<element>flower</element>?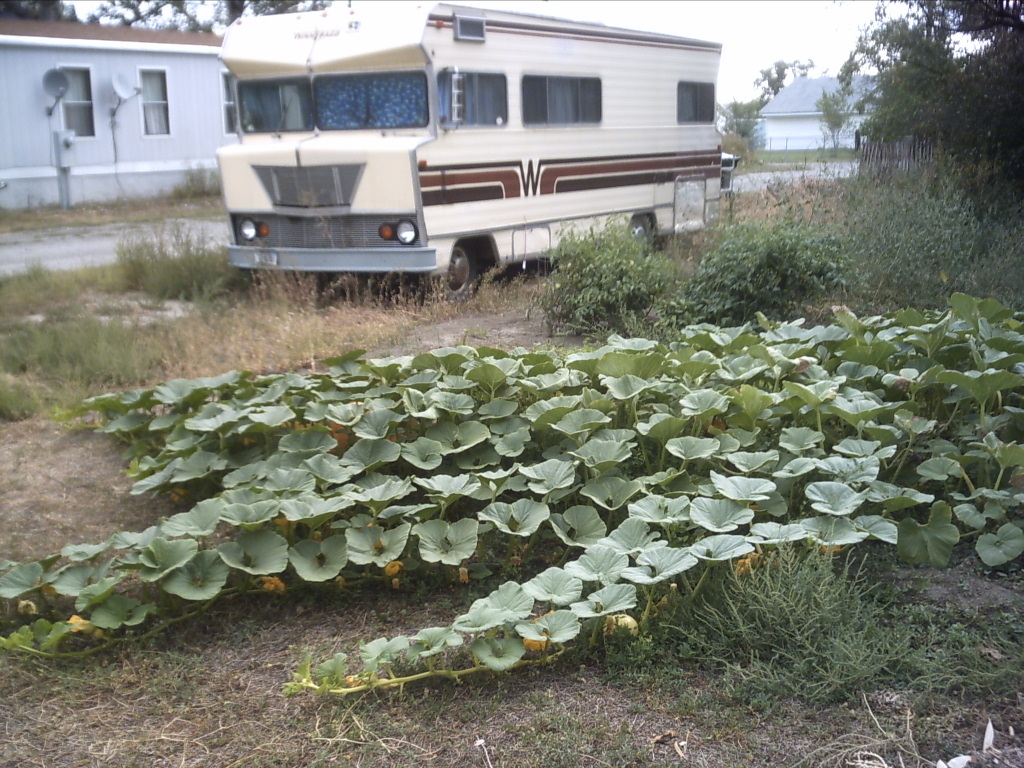
455:564:470:587
